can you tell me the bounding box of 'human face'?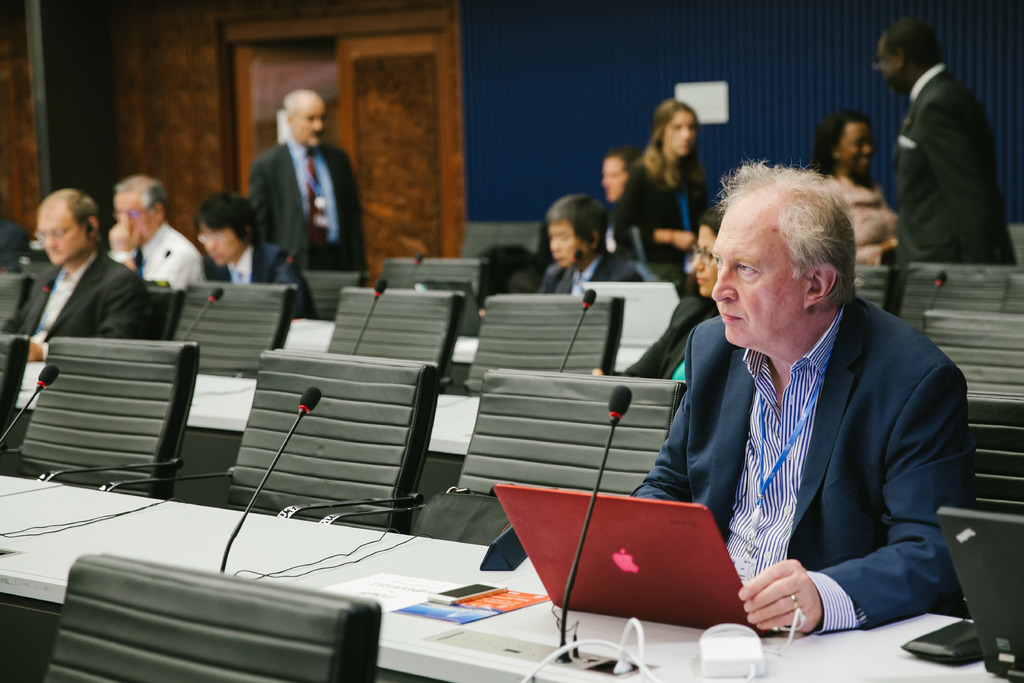
199 222 240 268.
